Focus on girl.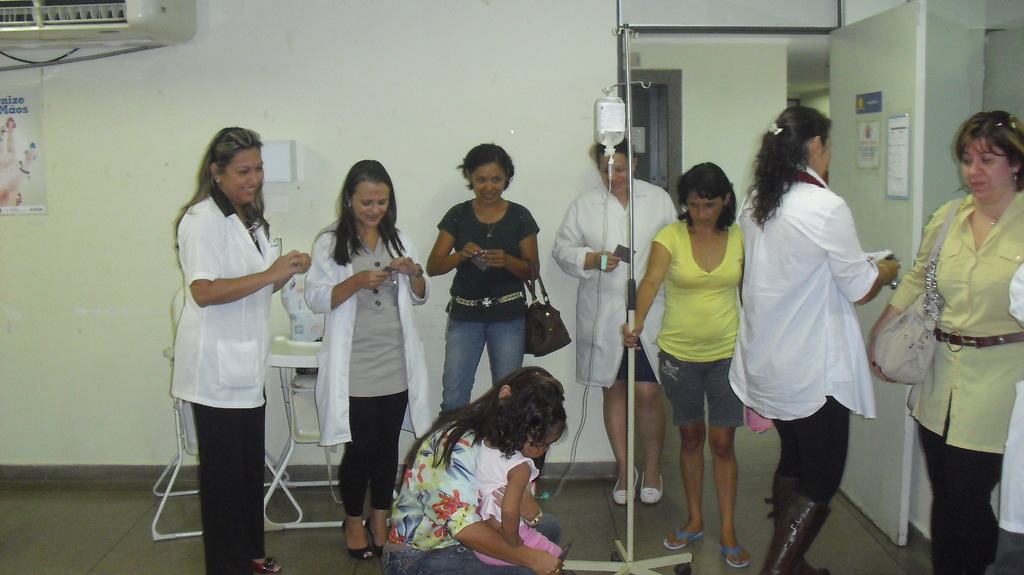
Focused at left=474, top=412, right=574, bottom=574.
